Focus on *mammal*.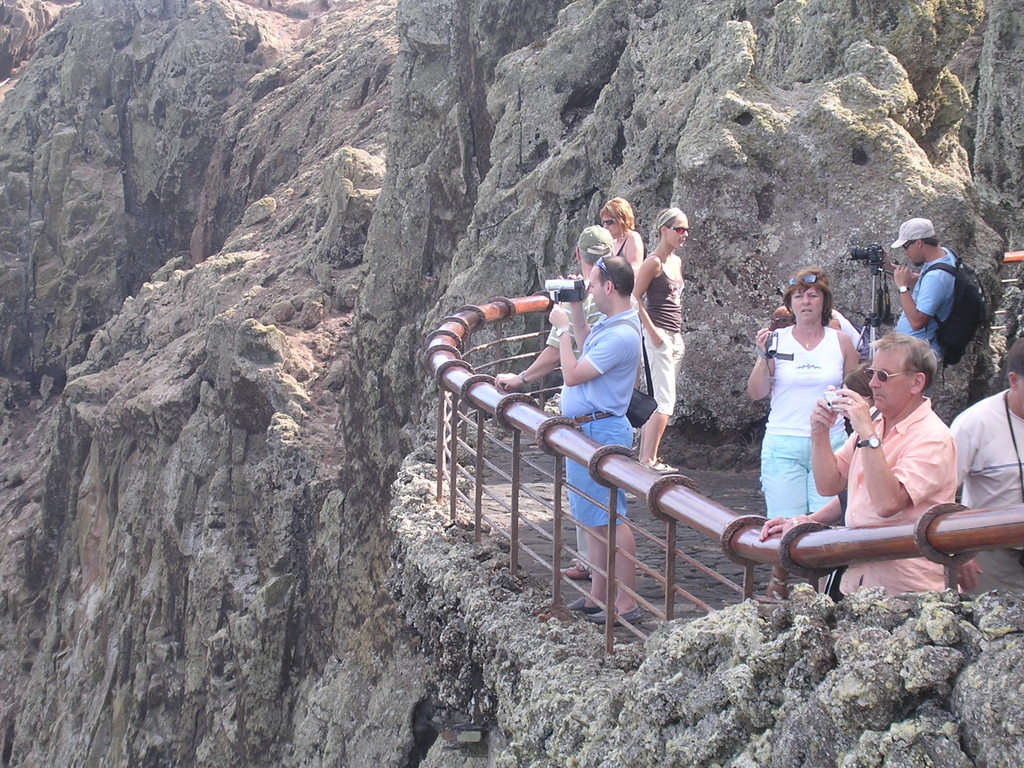
Focused at detection(548, 253, 647, 622).
